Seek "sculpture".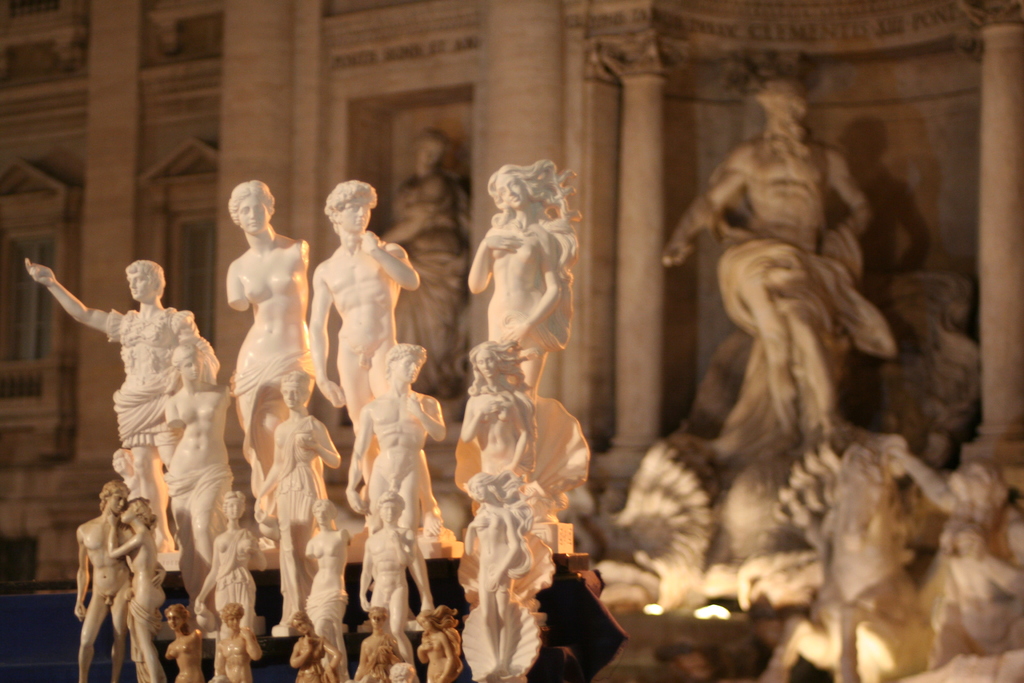
{"left": 283, "top": 614, "right": 344, "bottom": 682}.
